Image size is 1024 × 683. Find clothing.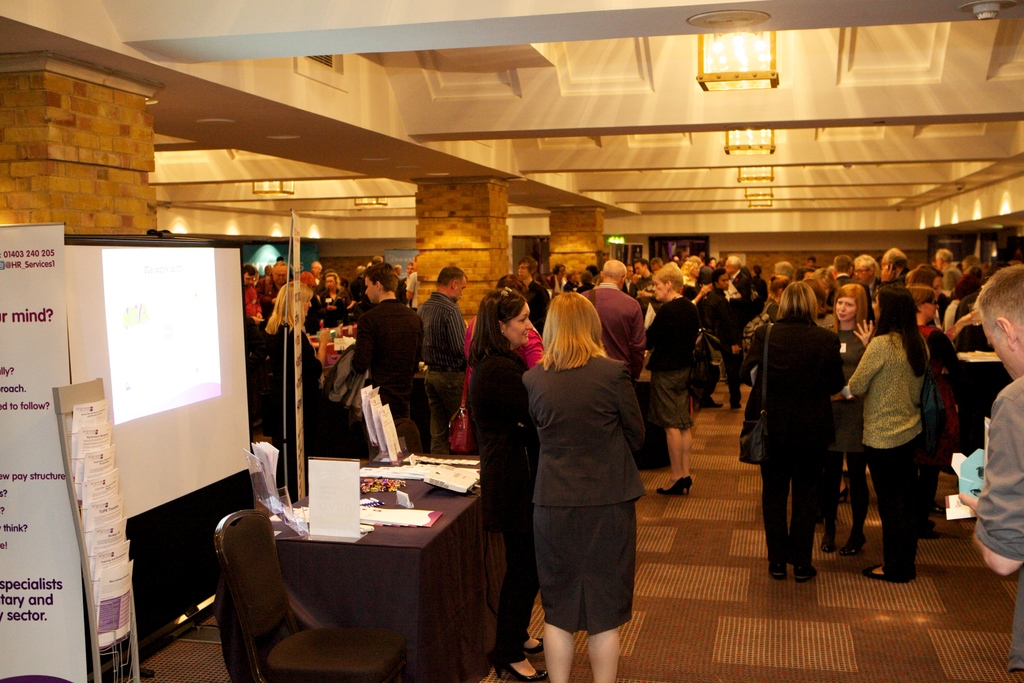
(655, 299, 701, 419).
